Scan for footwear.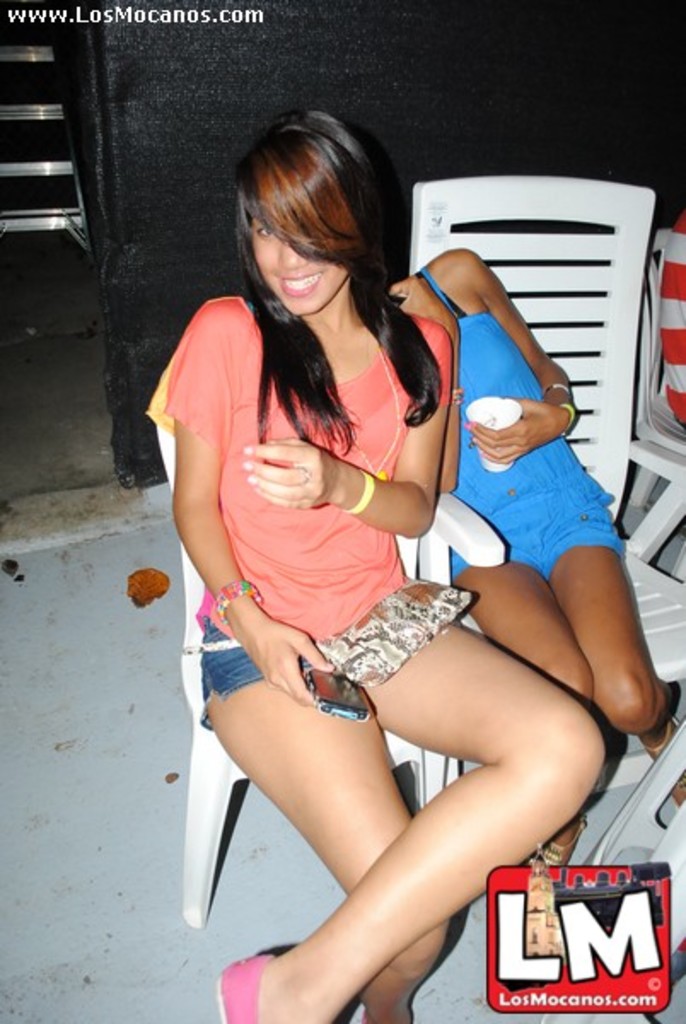
Scan result: 218/954/270/1022.
